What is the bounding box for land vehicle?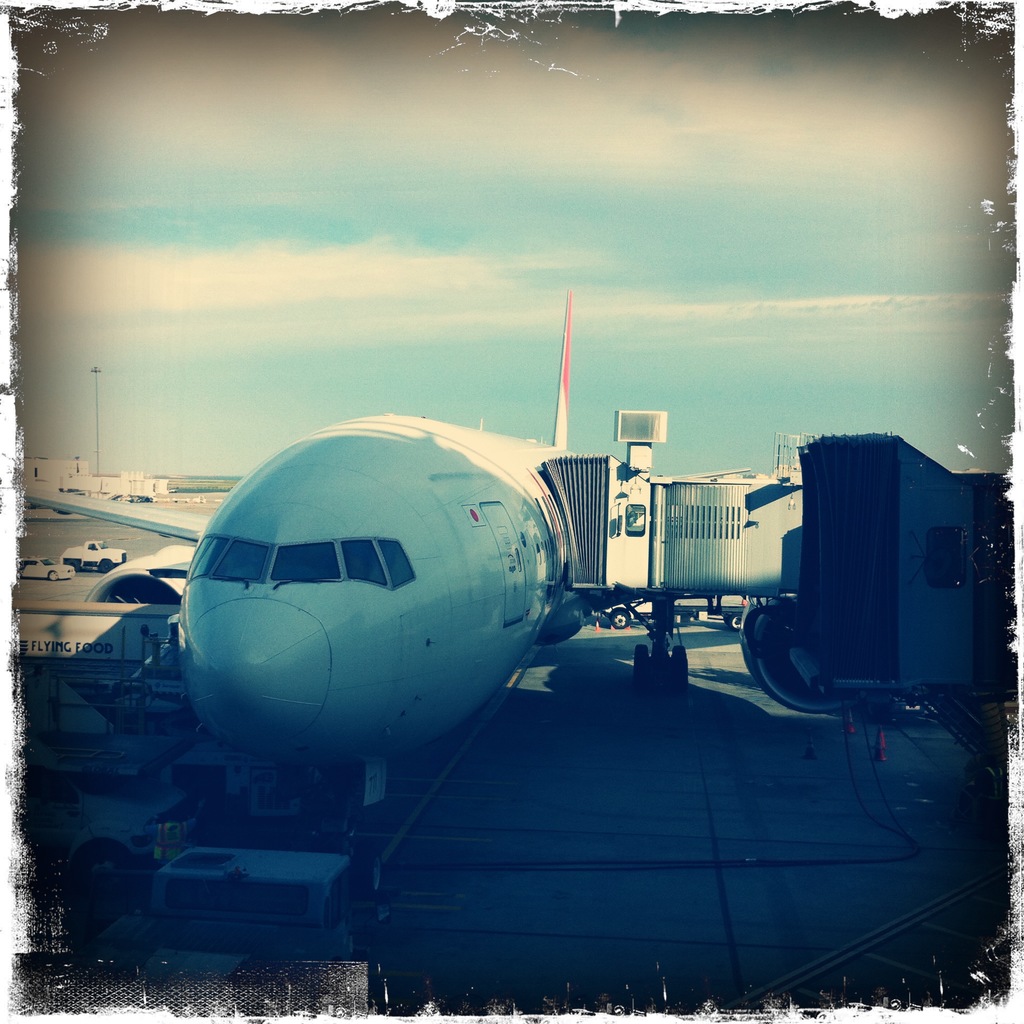
bbox=[20, 555, 76, 584].
